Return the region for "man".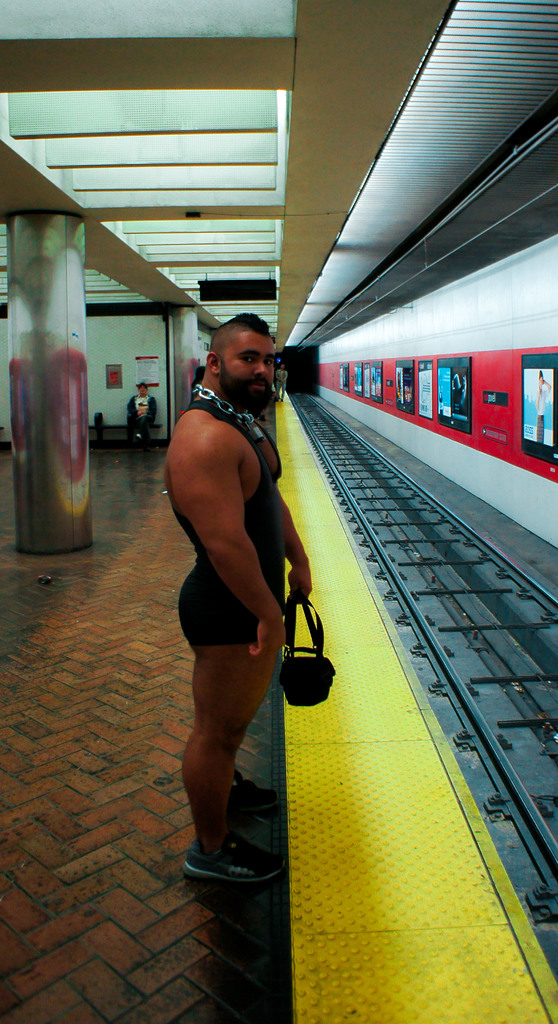
[147,260,333,933].
